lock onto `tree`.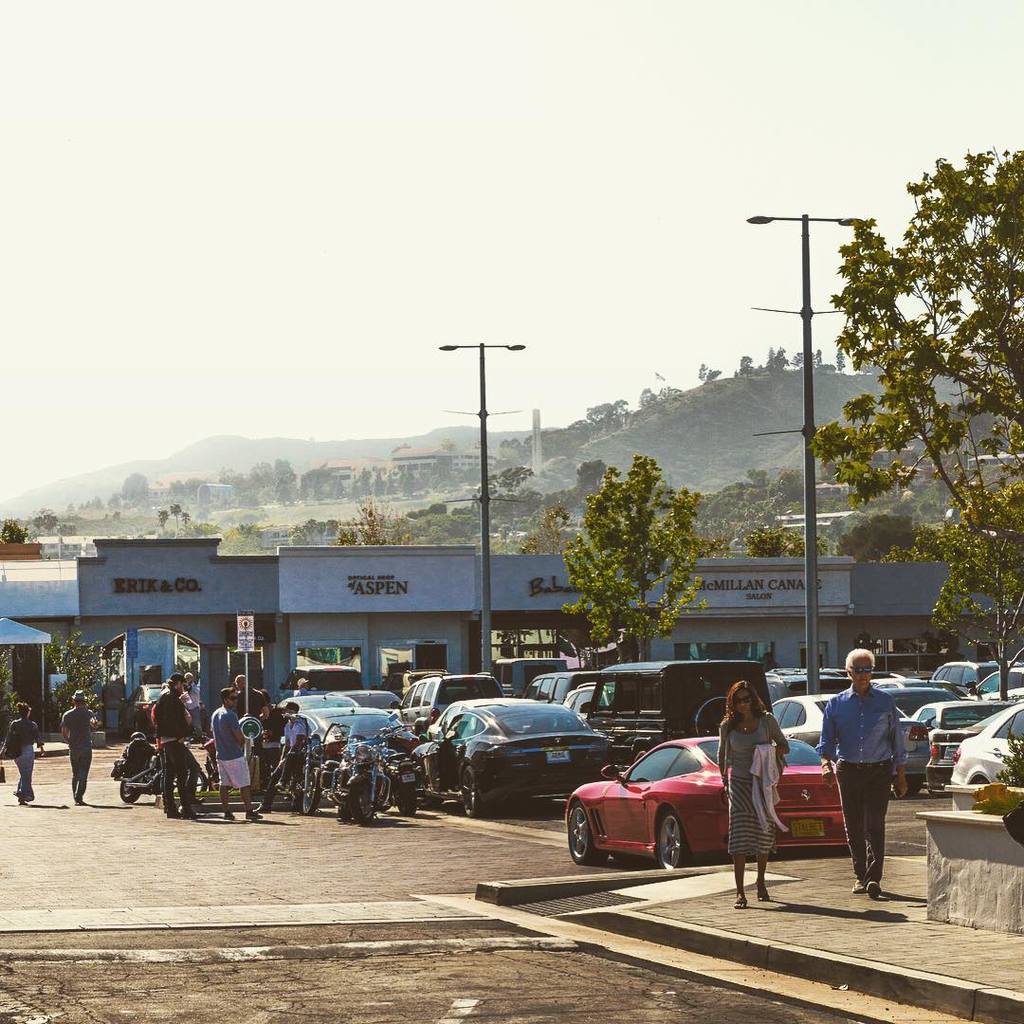
Locked: 697/365/707/390.
